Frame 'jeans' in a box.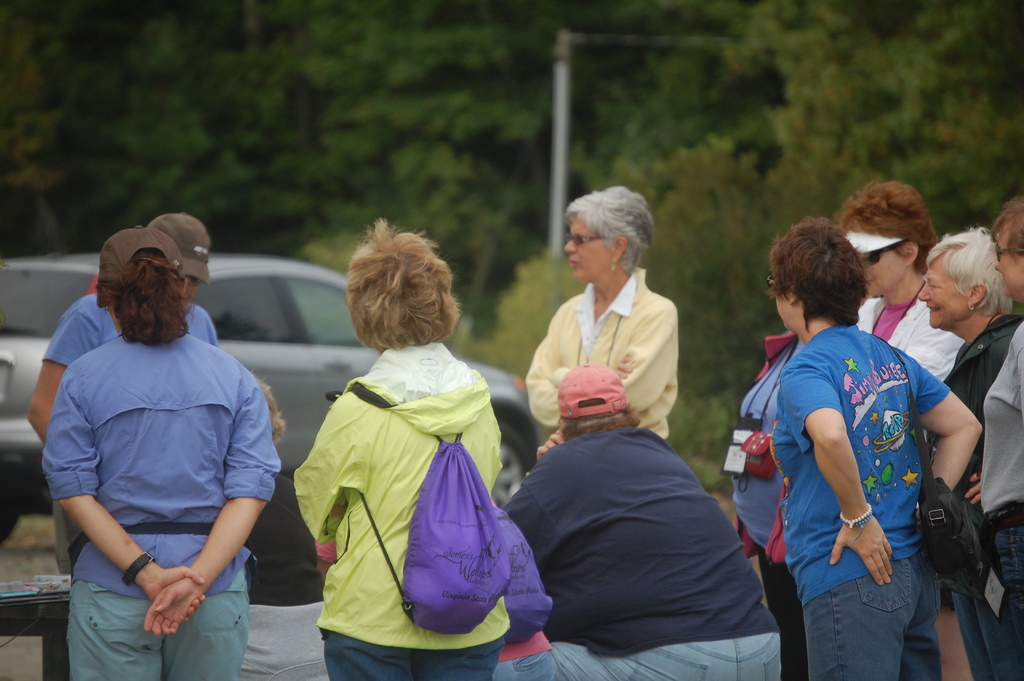
box(495, 650, 556, 680).
